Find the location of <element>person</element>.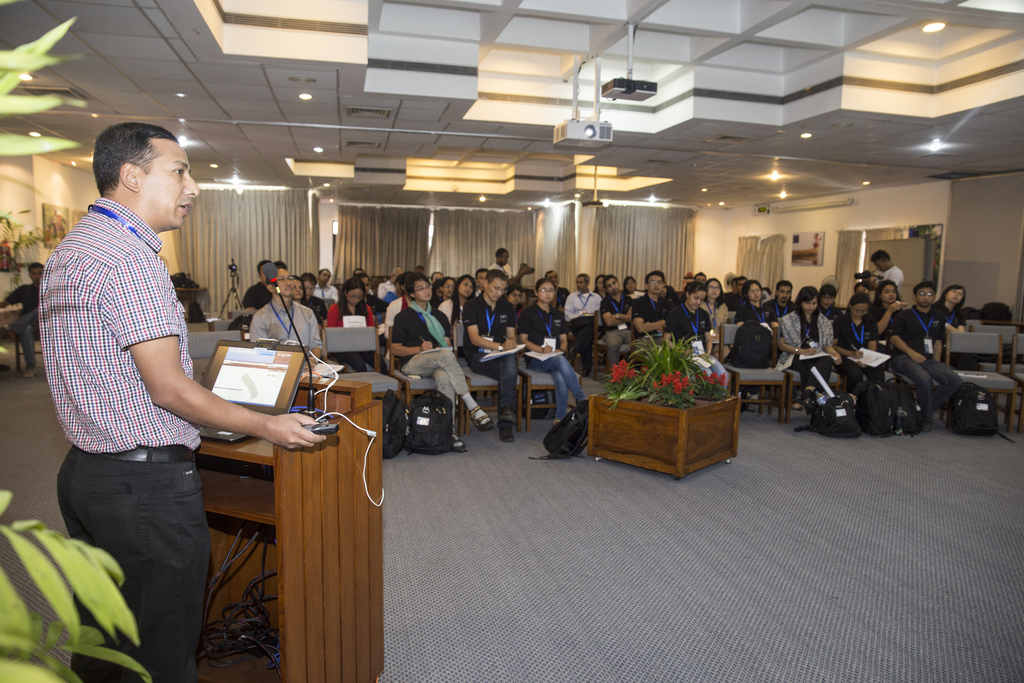
Location: (286, 271, 326, 334).
